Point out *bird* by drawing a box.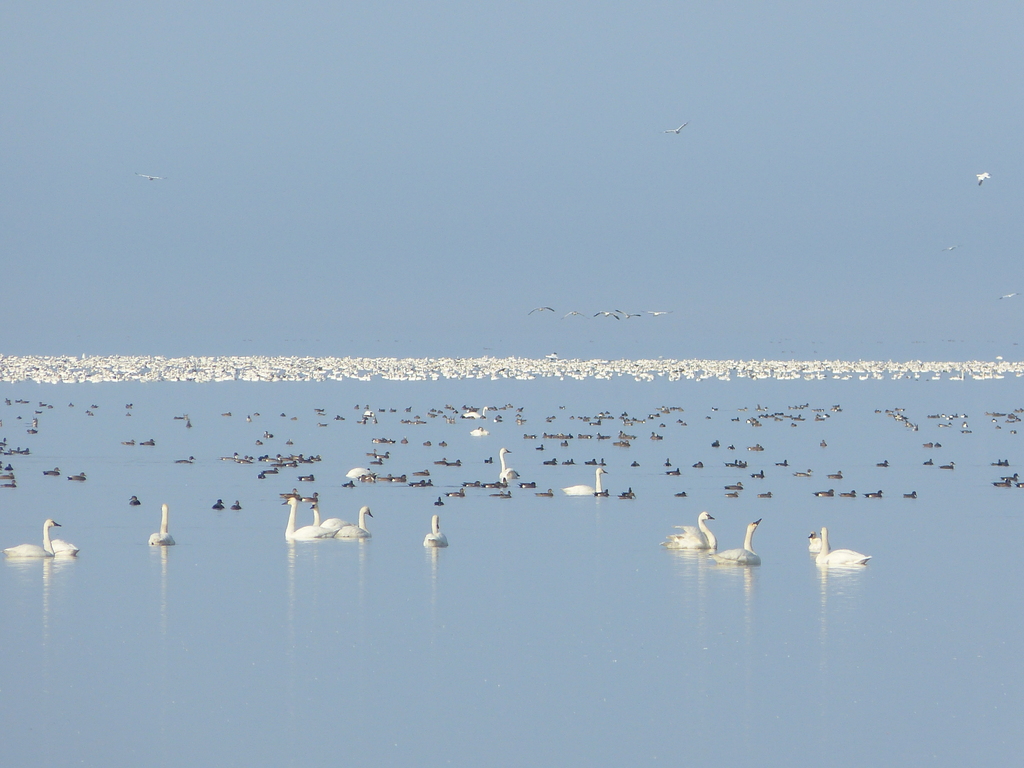
939:460:957:470.
